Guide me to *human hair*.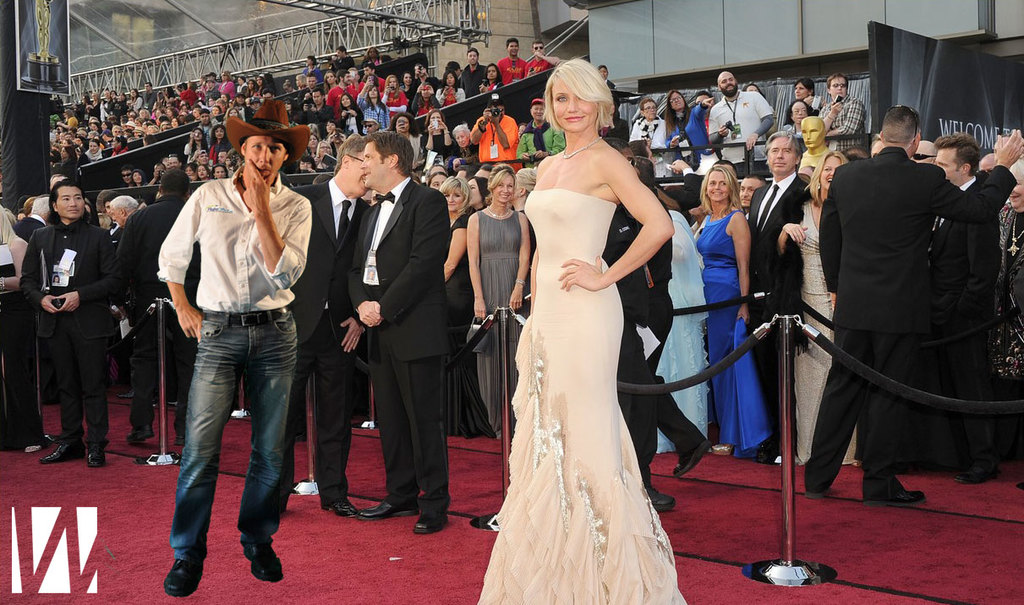
Guidance: bbox=[664, 89, 692, 134].
